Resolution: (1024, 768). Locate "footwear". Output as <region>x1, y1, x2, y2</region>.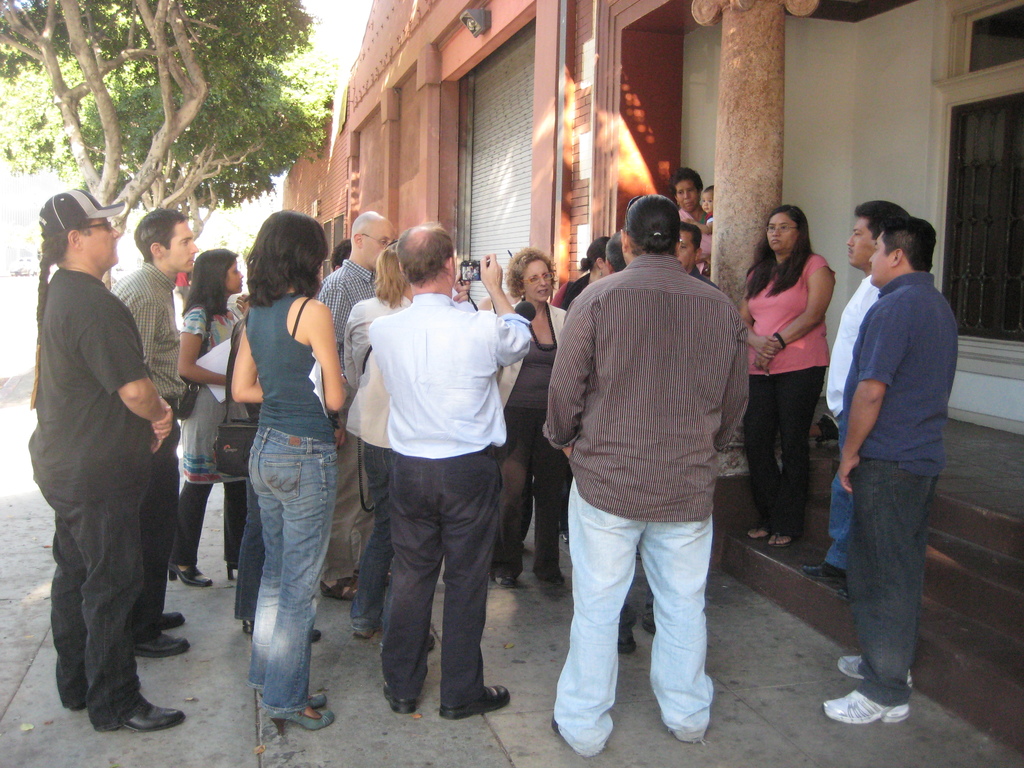
<region>495, 577, 520, 589</region>.
